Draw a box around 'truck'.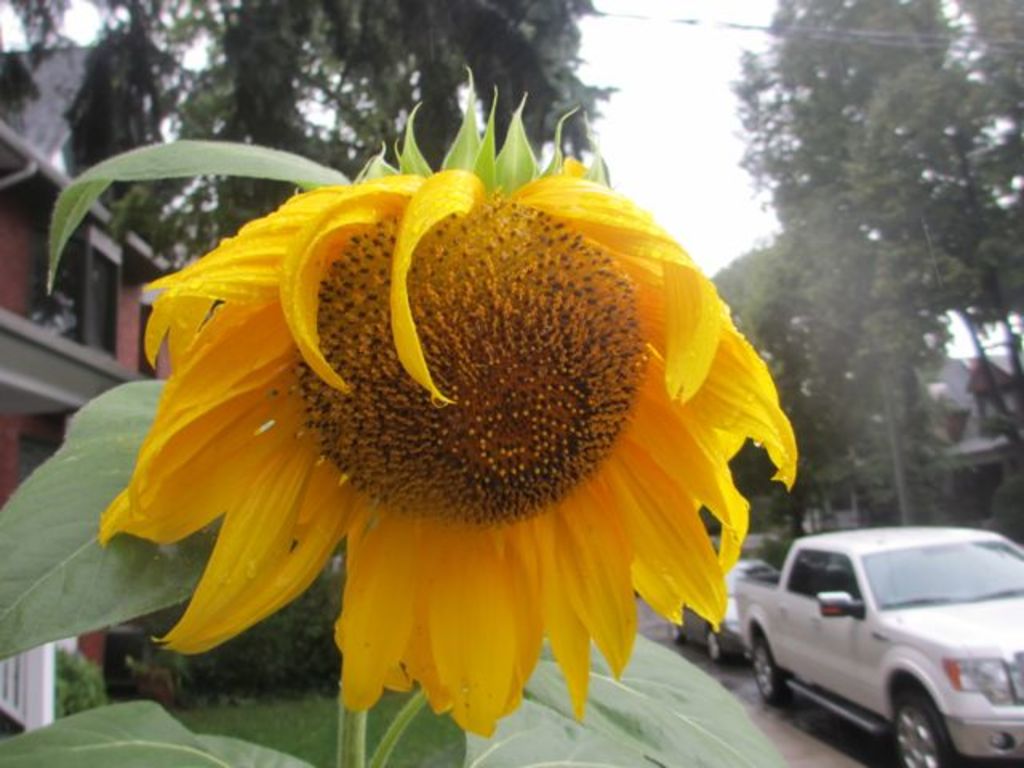
Rect(714, 520, 1023, 767).
